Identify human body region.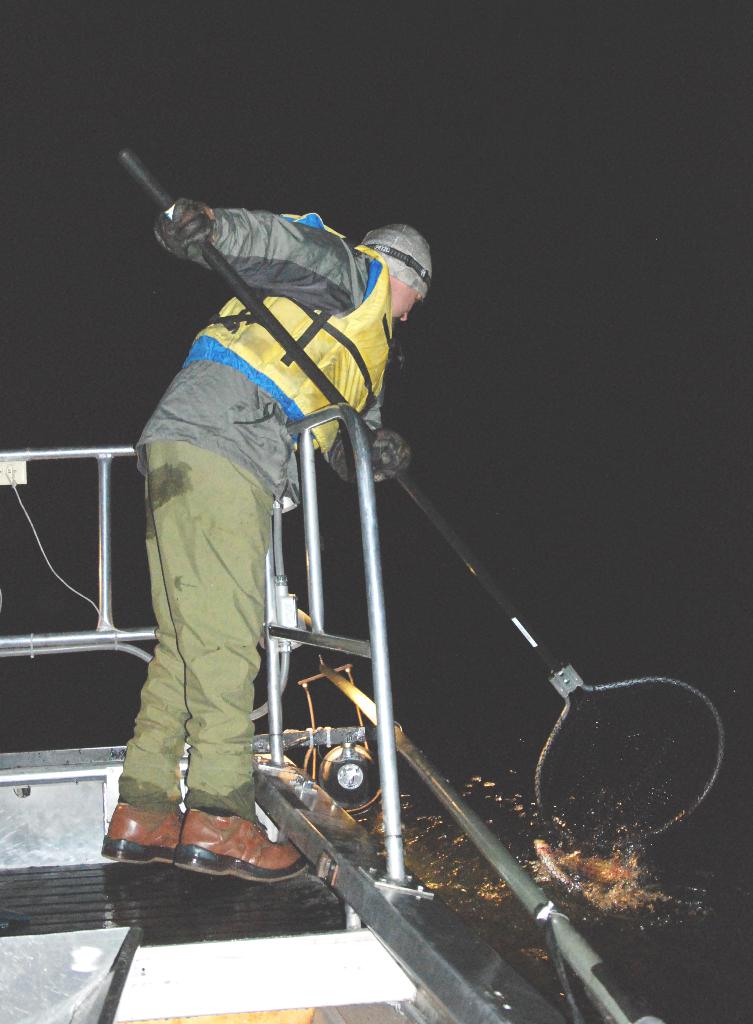
Region: bbox(120, 165, 416, 806).
